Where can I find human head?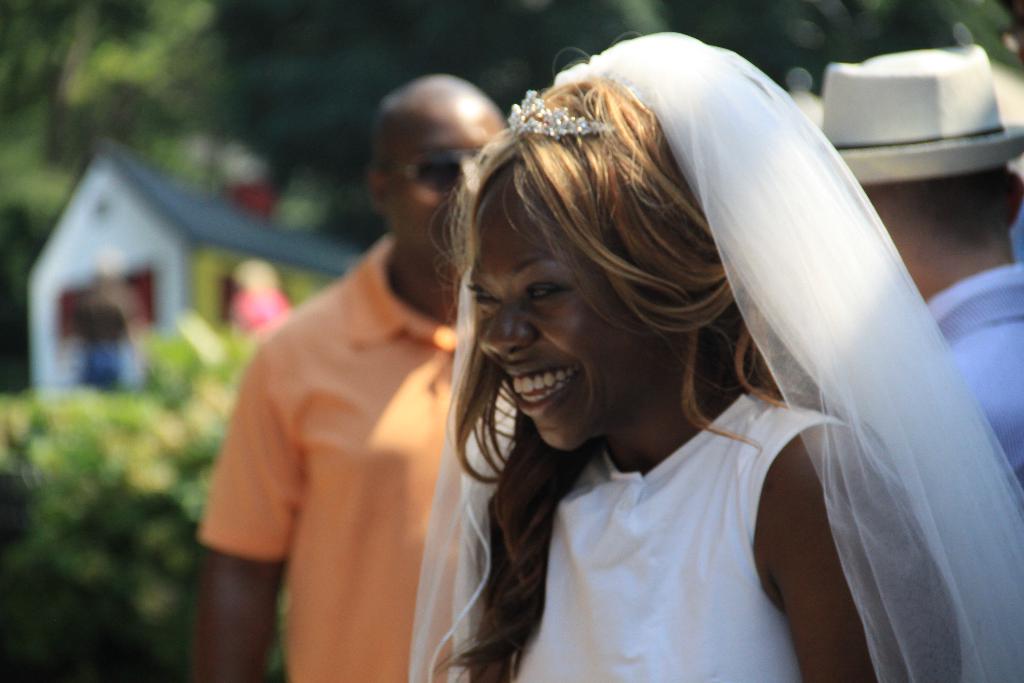
You can find it at [left=820, top=48, right=1023, bottom=283].
